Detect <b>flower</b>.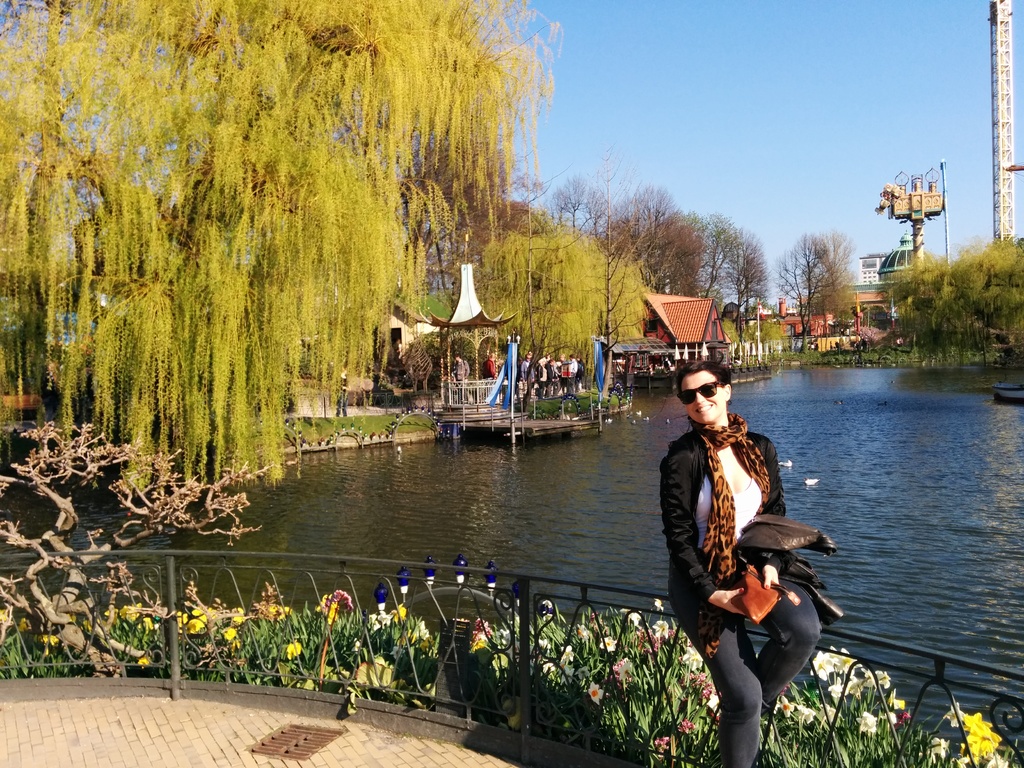
Detected at (left=289, top=639, right=308, bottom=660).
